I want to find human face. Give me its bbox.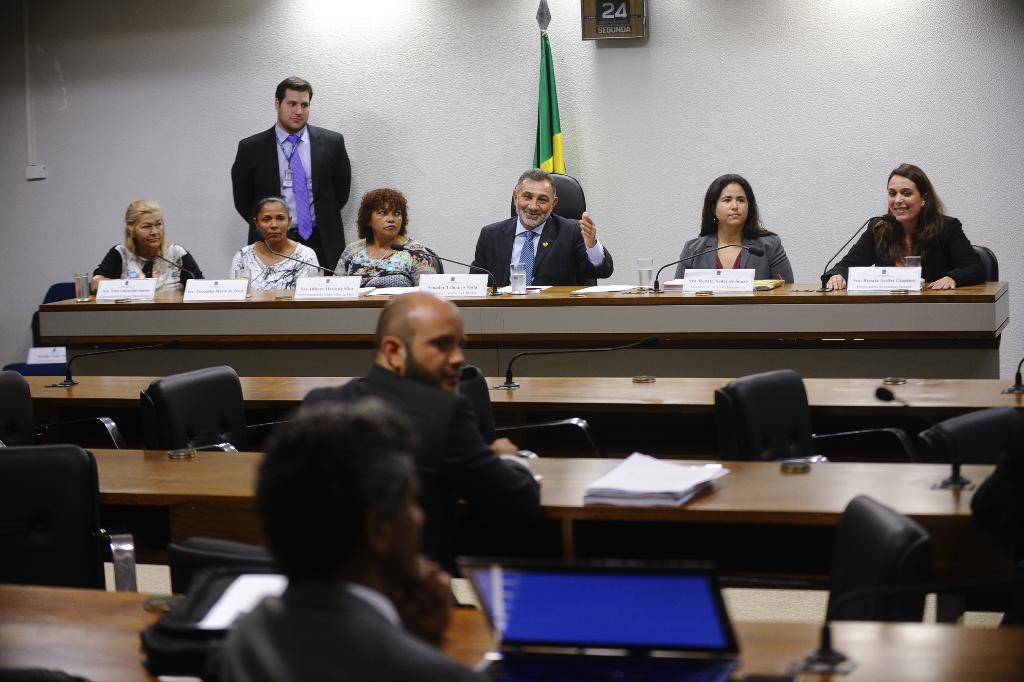
{"x1": 260, "y1": 204, "x2": 288, "y2": 245}.
